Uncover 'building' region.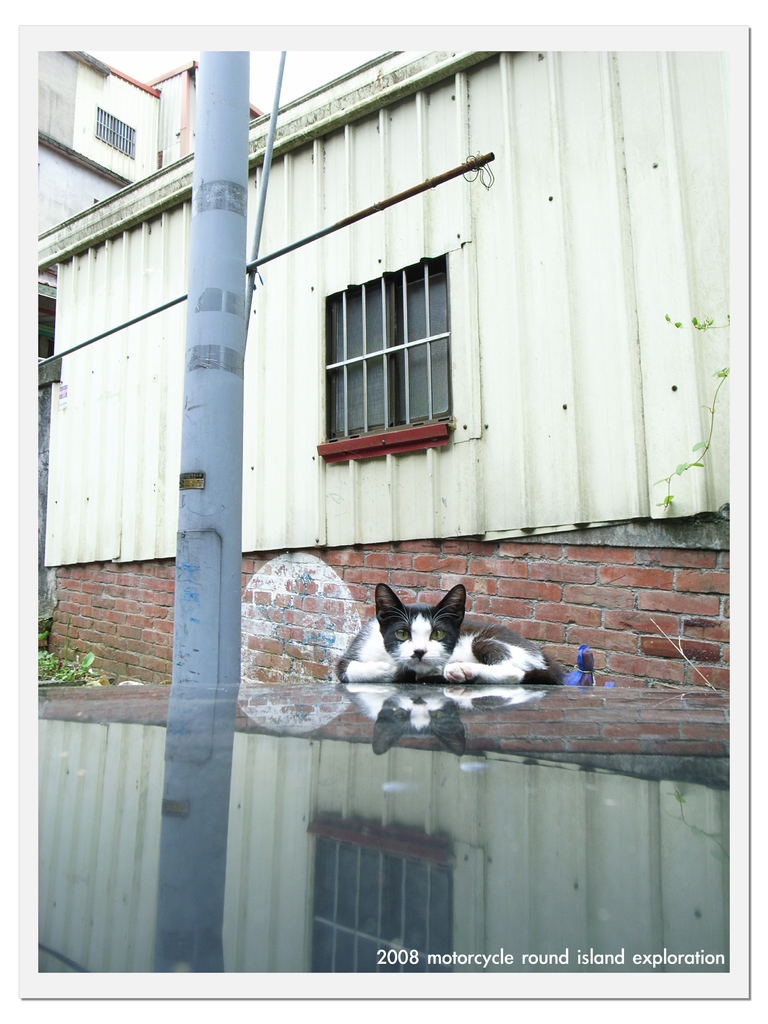
Uncovered: BBox(162, 63, 263, 168).
